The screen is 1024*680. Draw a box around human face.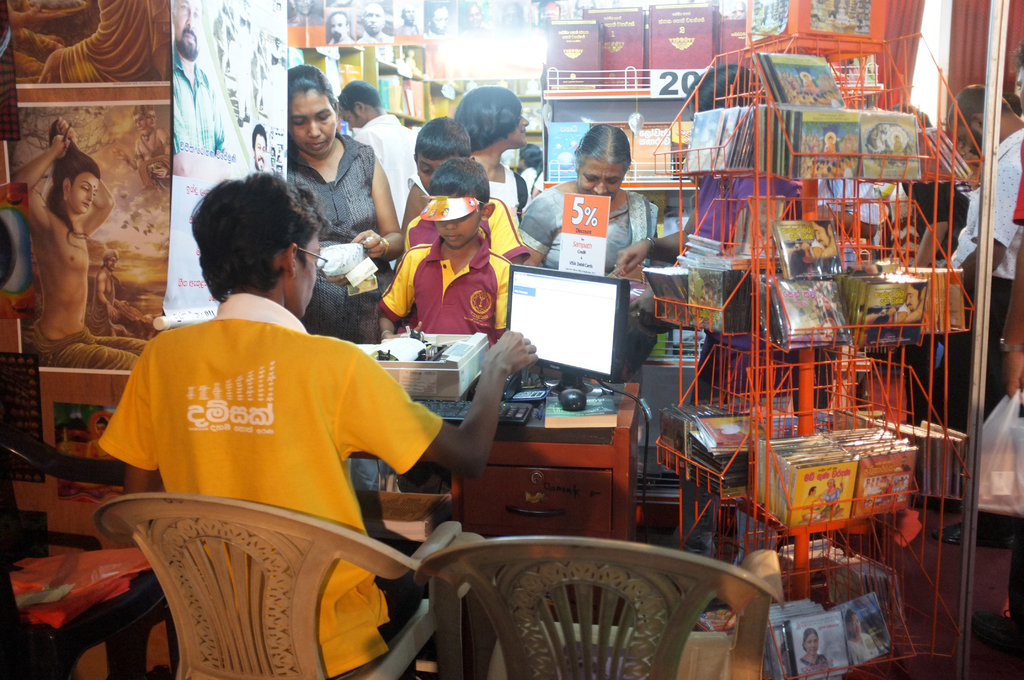
<region>150, 163, 167, 184</region>.
